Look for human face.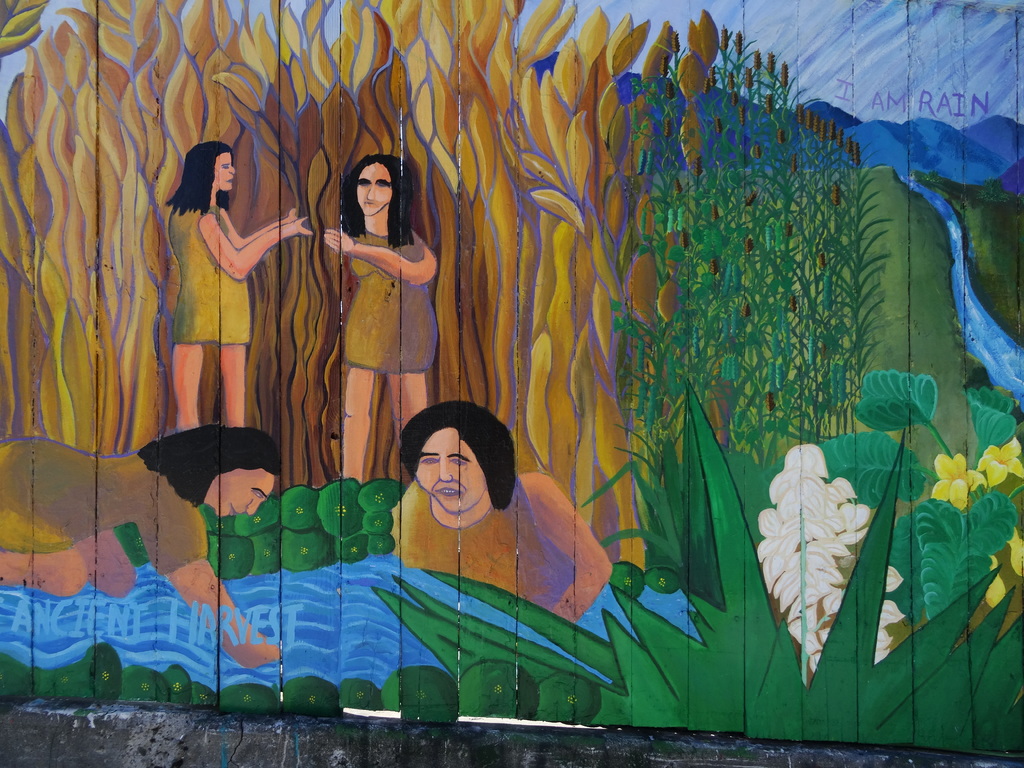
Found: 353/162/390/216.
